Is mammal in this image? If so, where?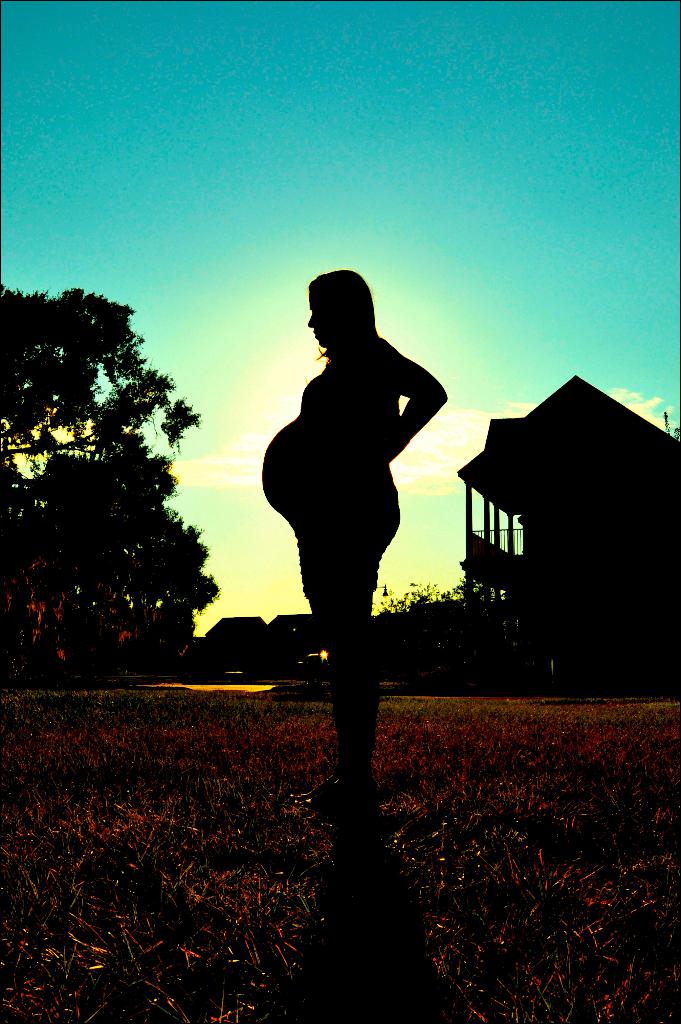
Yes, at 257/209/434/886.
